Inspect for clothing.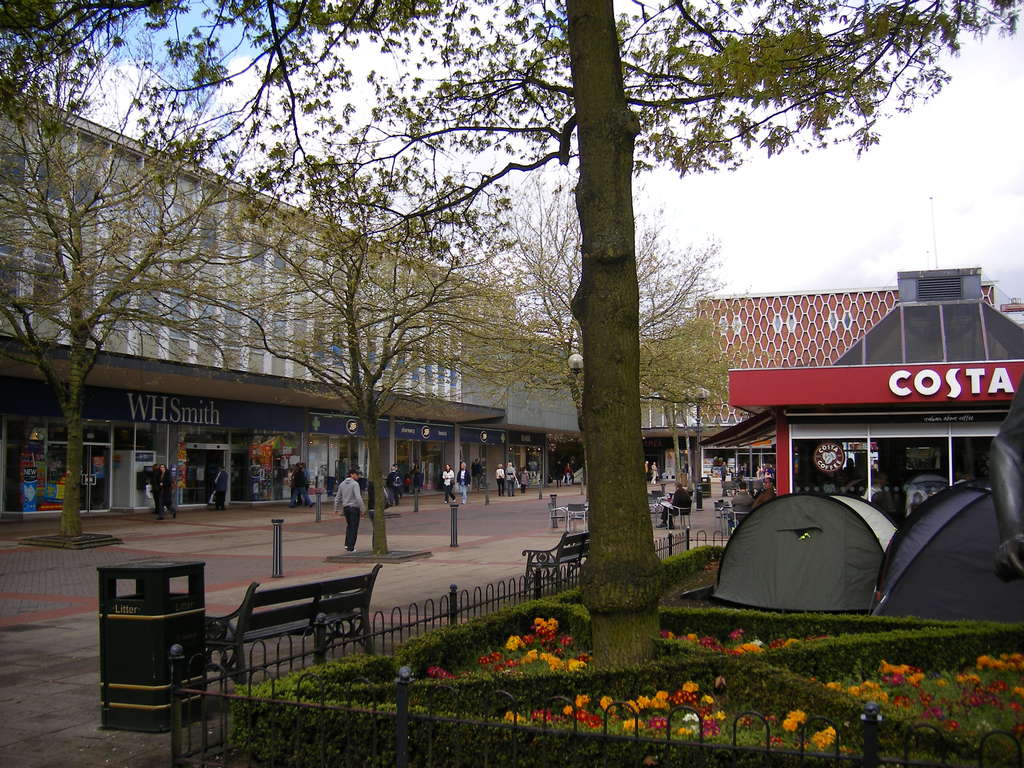
Inspection: x1=214, y1=470, x2=228, y2=514.
